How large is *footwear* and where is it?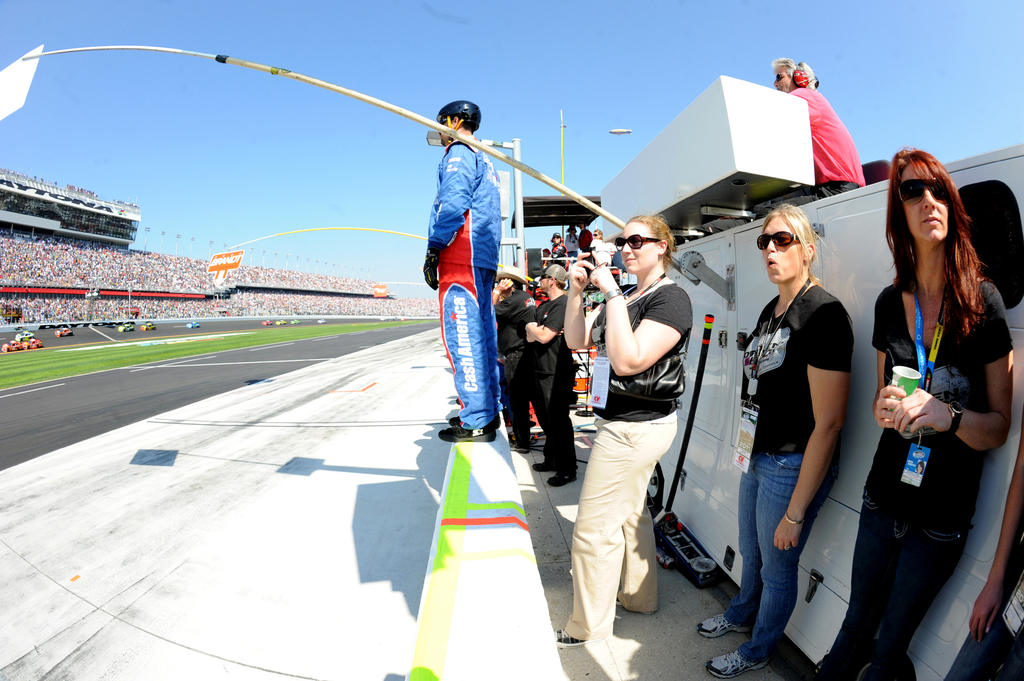
Bounding box: pyautogui.locateOnScreen(506, 440, 530, 454).
